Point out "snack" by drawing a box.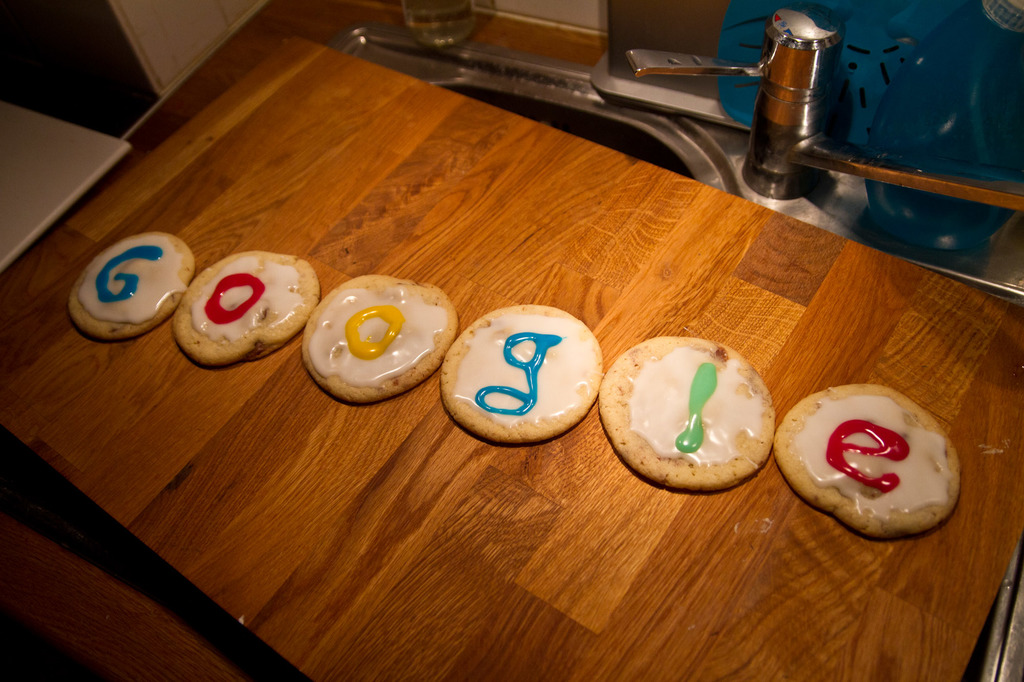
select_region(779, 377, 961, 546).
